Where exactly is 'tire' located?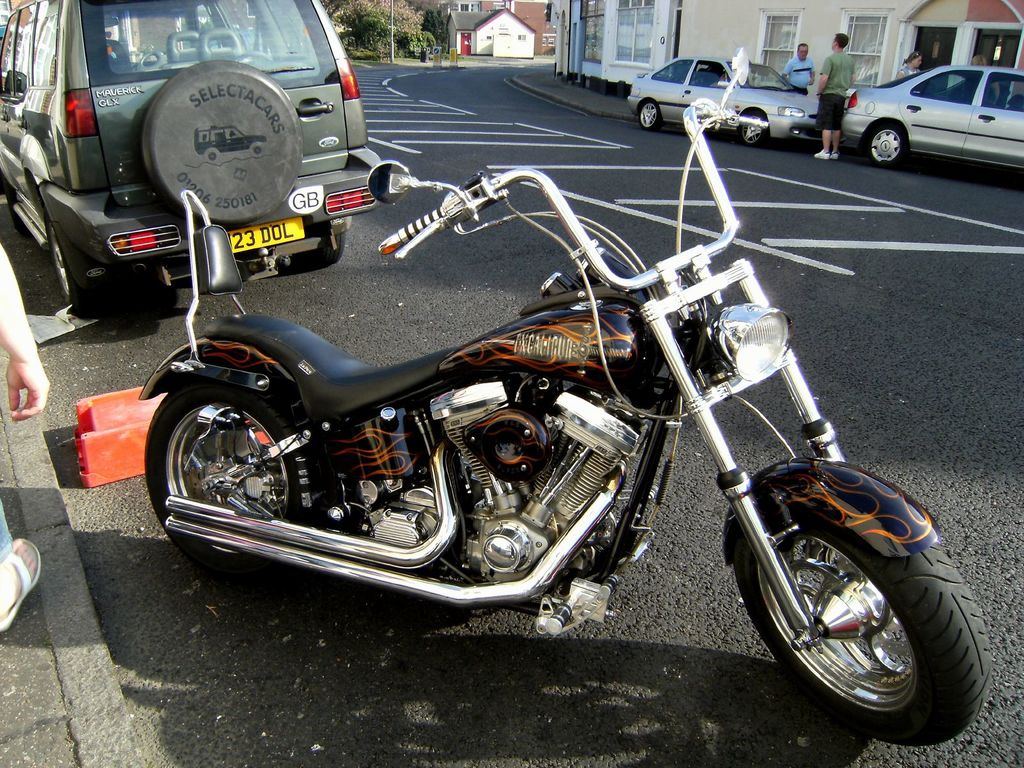
Its bounding box is pyautogui.locateOnScreen(323, 214, 351, 252).
